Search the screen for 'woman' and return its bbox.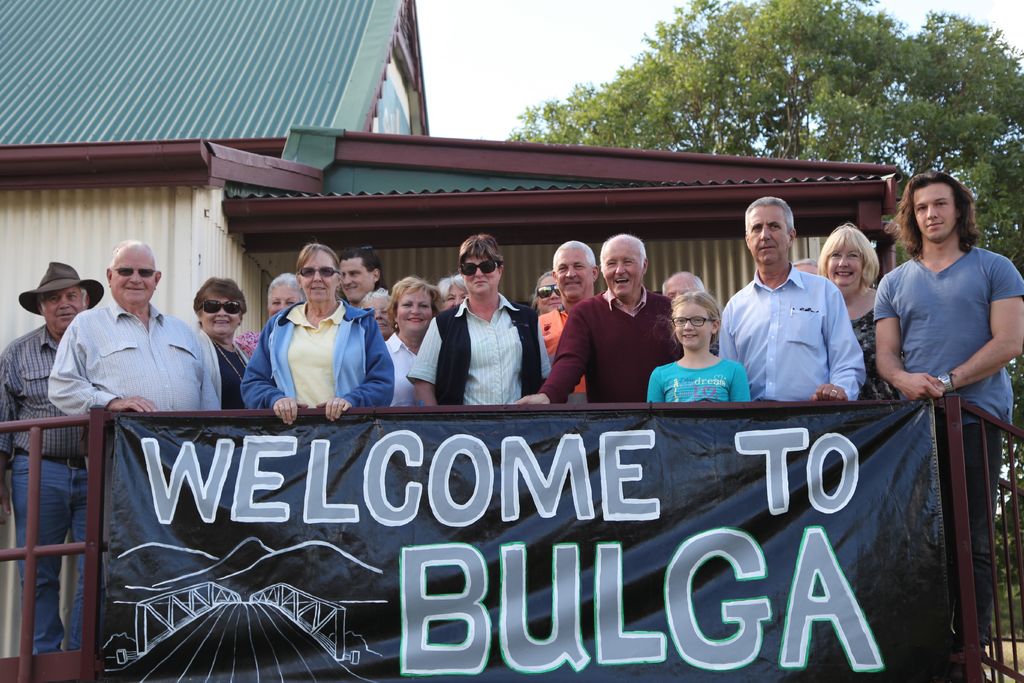
Found: pyautogui.locateOnScreen(385, 279, 441, 404).
